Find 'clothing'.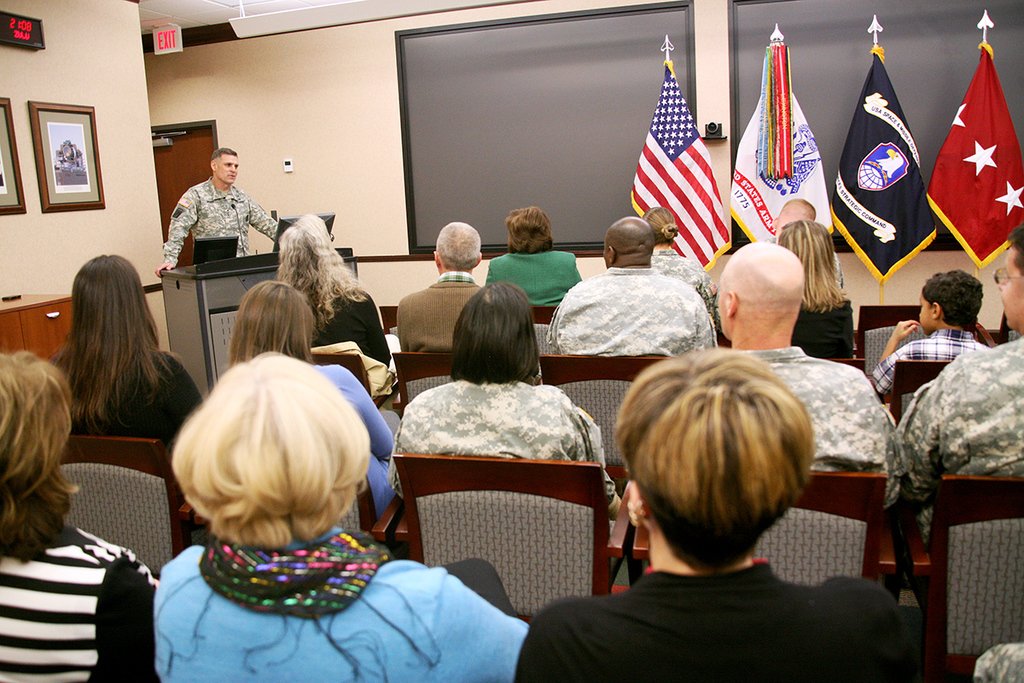
x1=715, y1=346, x2=922, y2=551.
